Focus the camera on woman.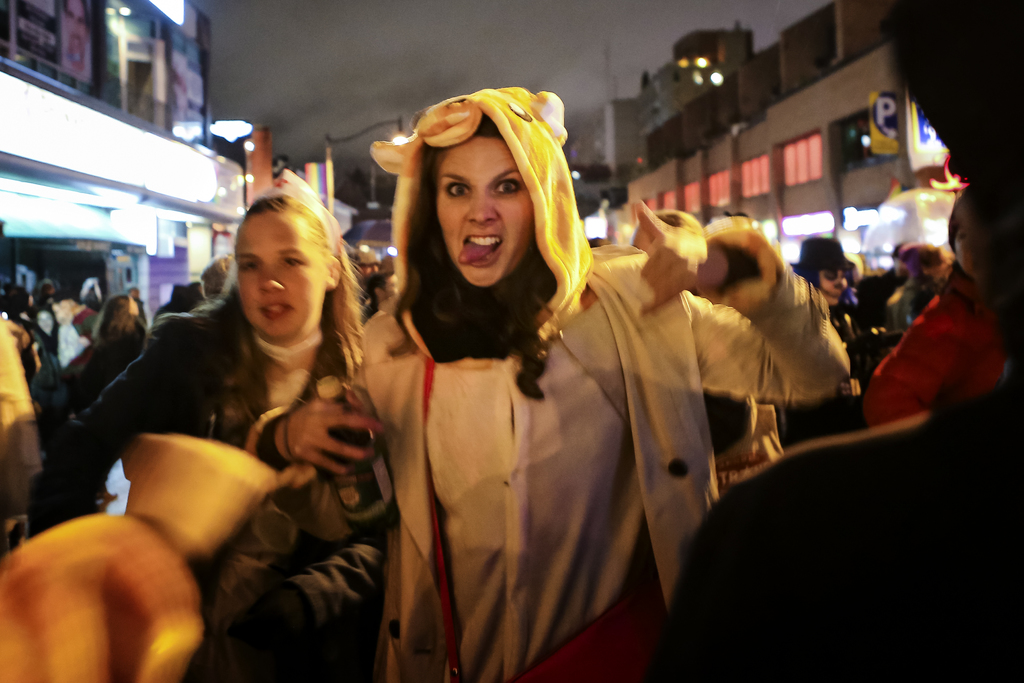
Focus region: x1=866, y1=188, x2=1009, y2=431.
